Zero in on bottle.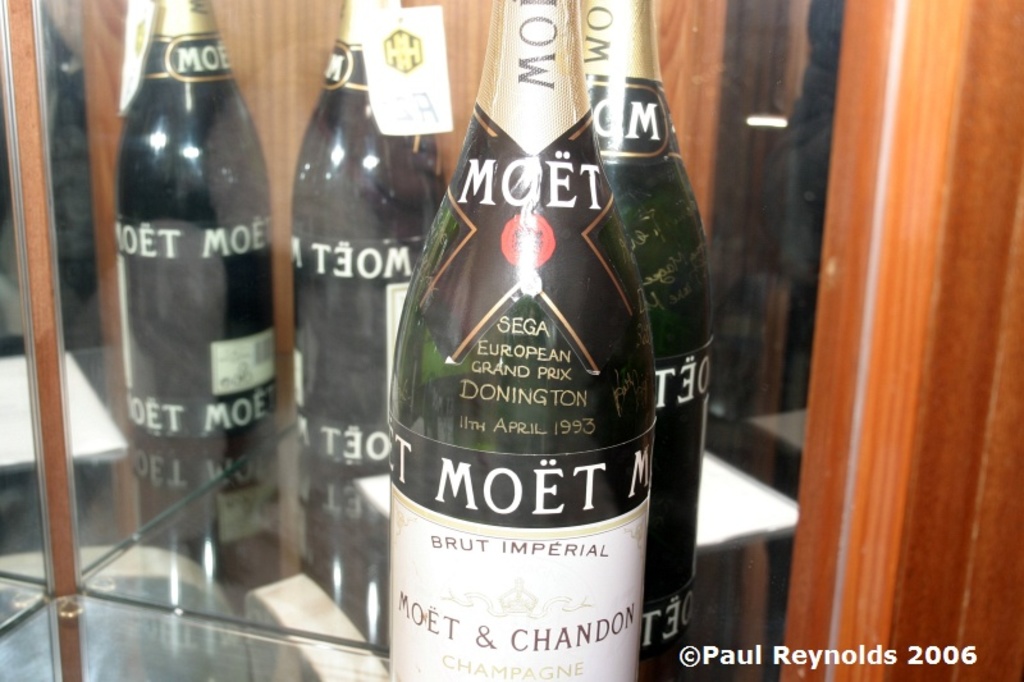
Zeroed in: bbox=(387, 0, 658, 681).
